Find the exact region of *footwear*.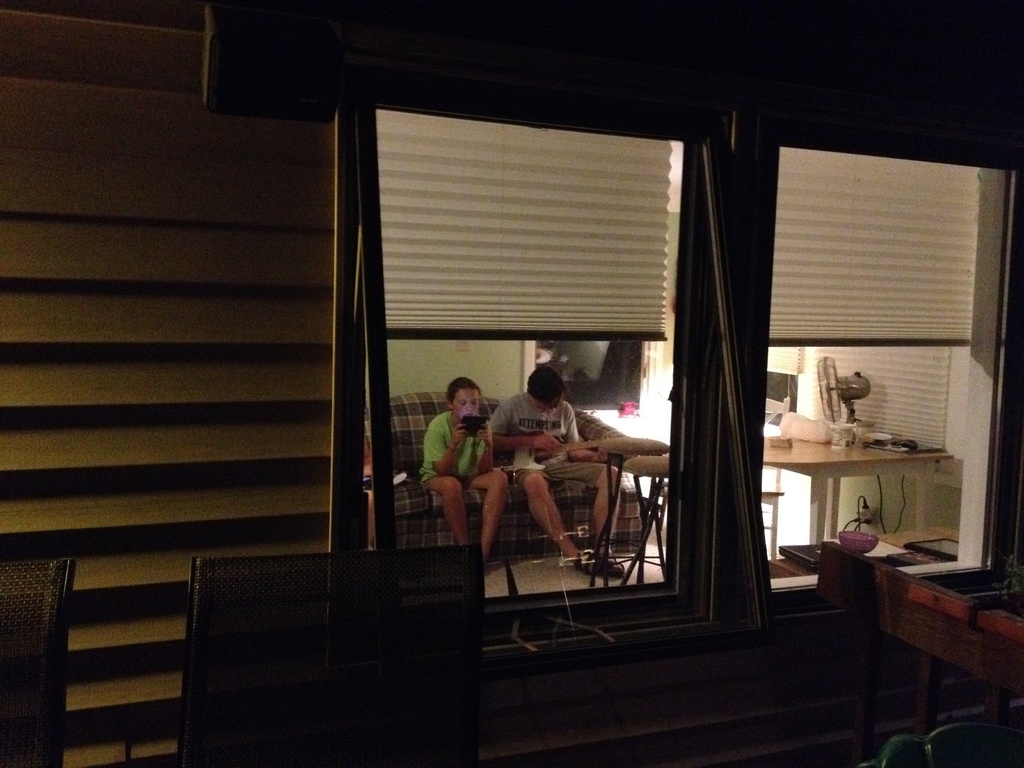
Exact region: locate(598, 529, 626, 565).
